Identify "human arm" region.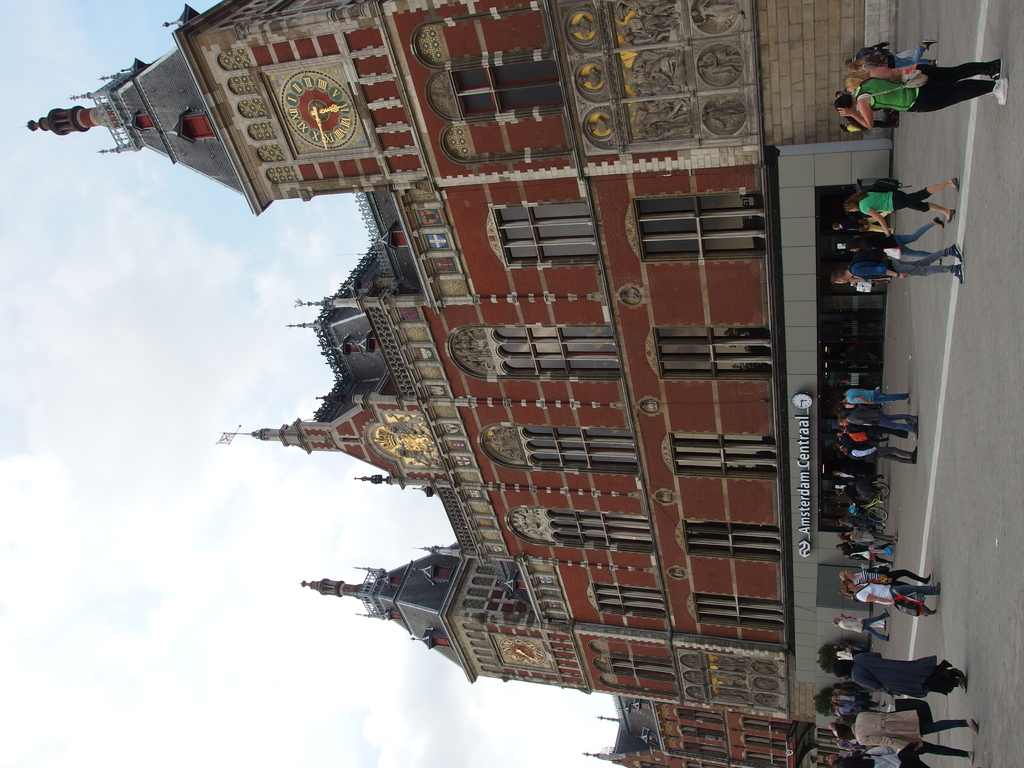
Region: BBox(849, 264, 909, 282).
